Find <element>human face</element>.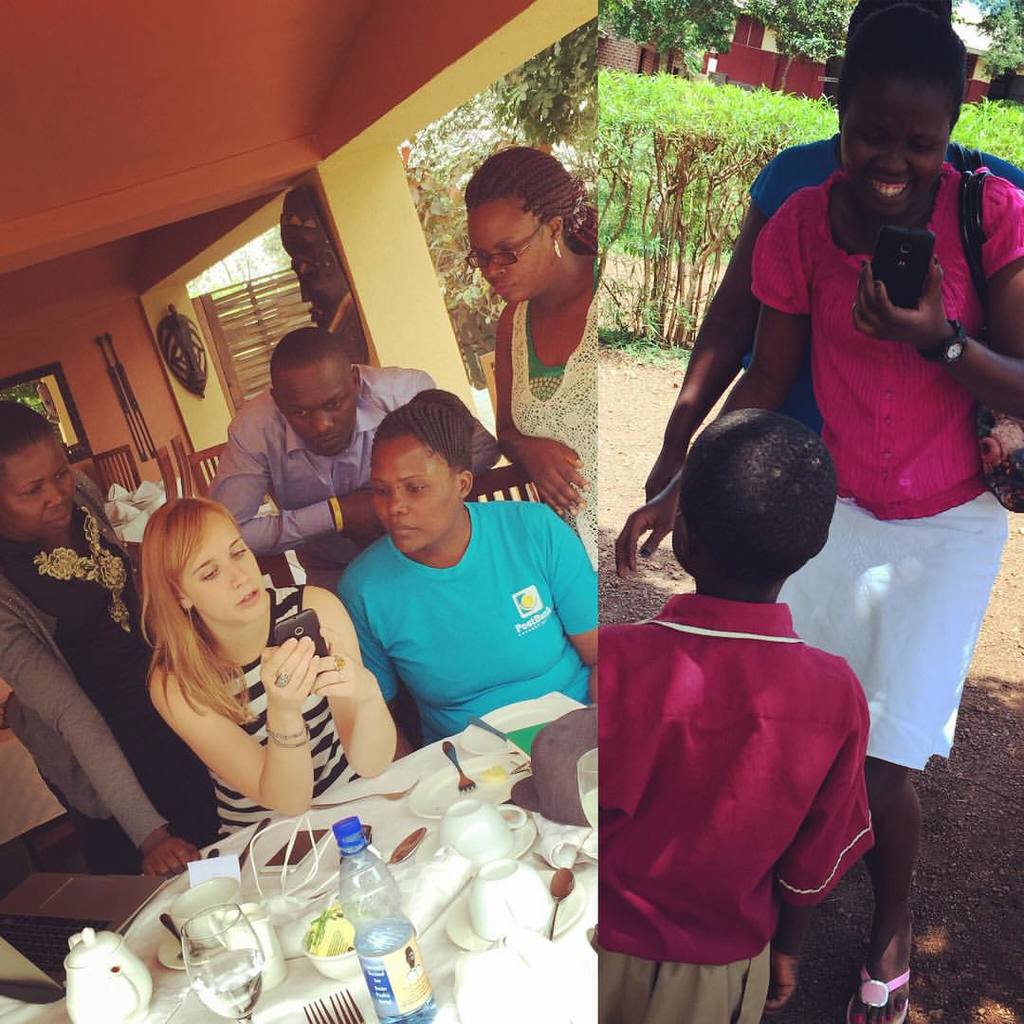
box=[182, 519, 264, 621].
